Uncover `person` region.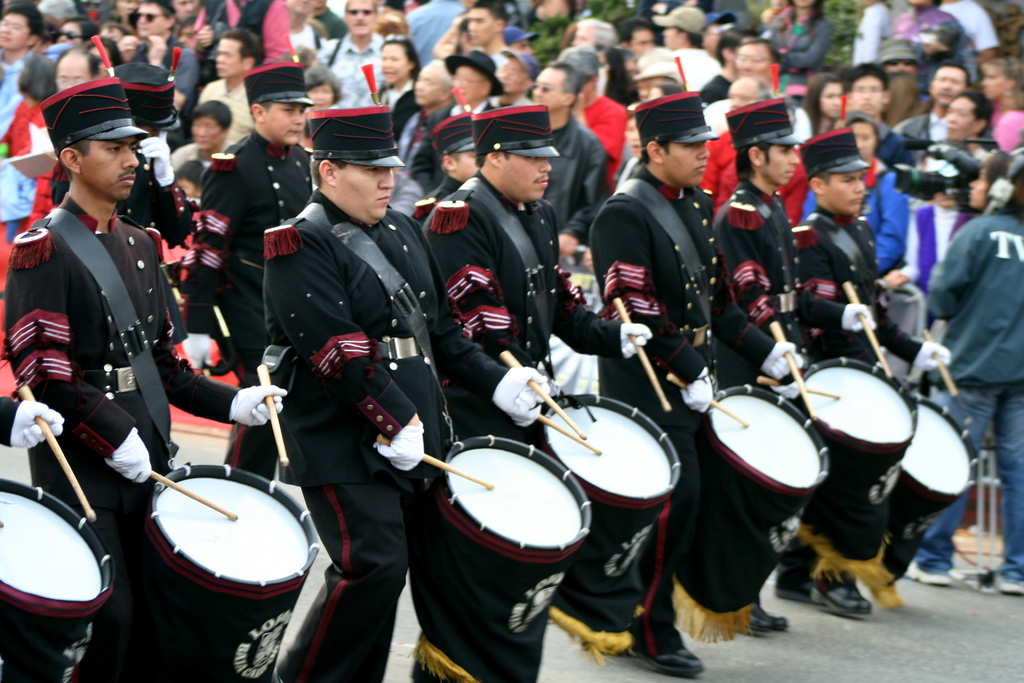
Uncovered: [left=767, top=0, right=830, bottom=115].
